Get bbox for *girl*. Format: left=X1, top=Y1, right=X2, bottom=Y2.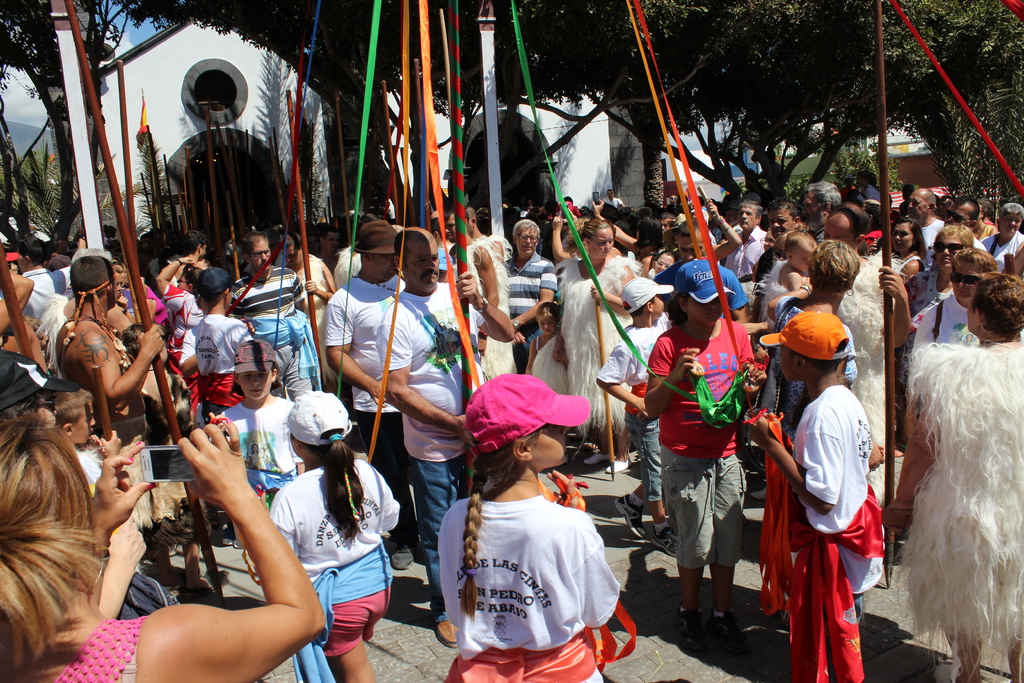
left=0, top=410, right=326, bottom=682.
